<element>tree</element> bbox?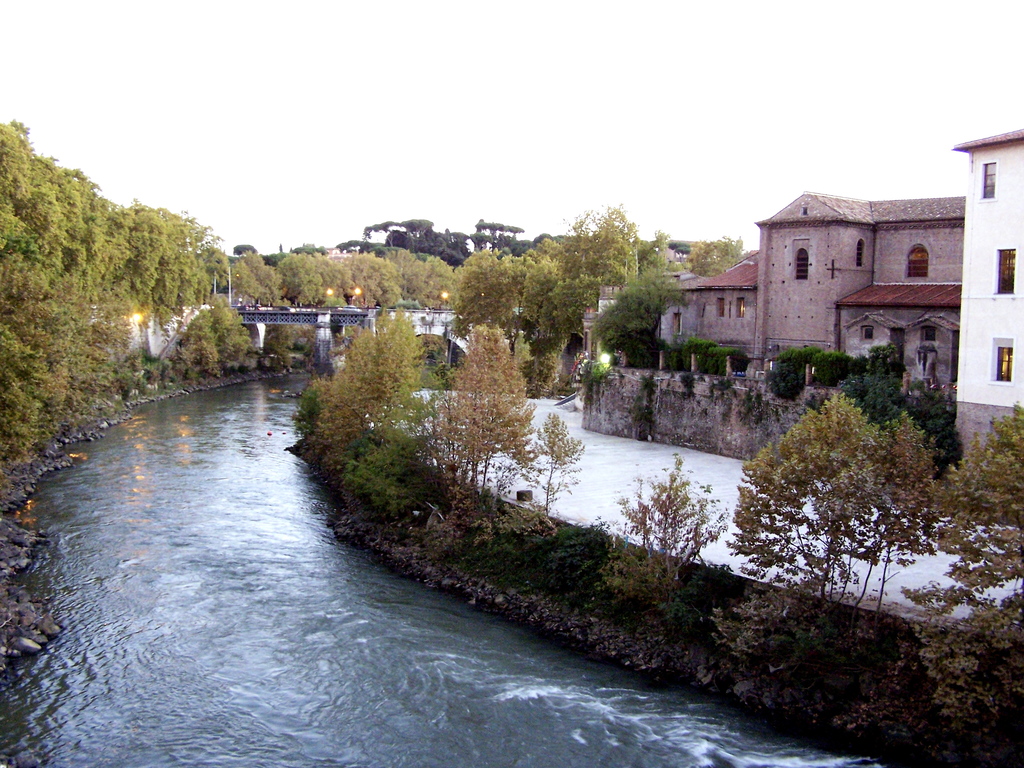
<region>633, 225, 673, 273</region>
